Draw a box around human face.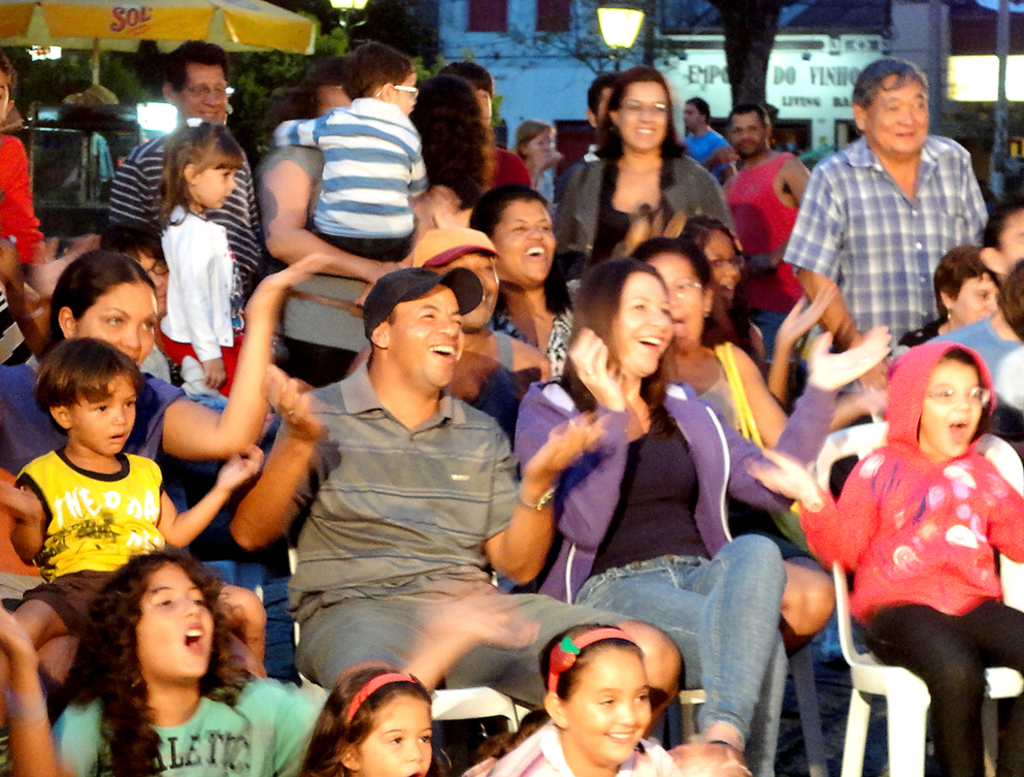
crop(129, 557, 214, 676).
